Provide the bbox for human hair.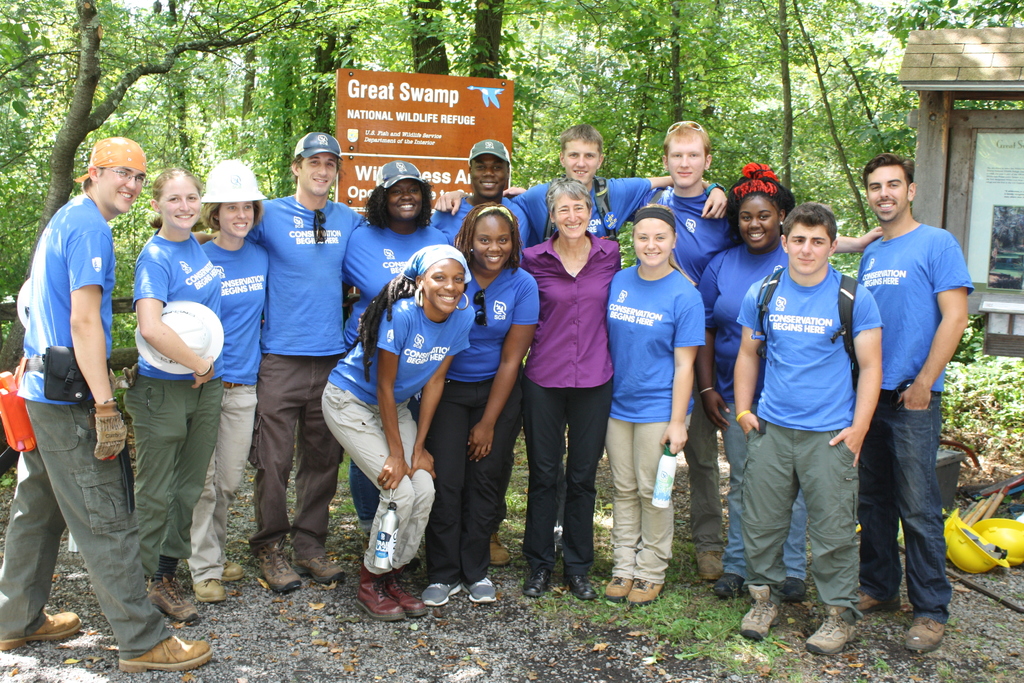
bbox=[145, 167, 199, 228].
